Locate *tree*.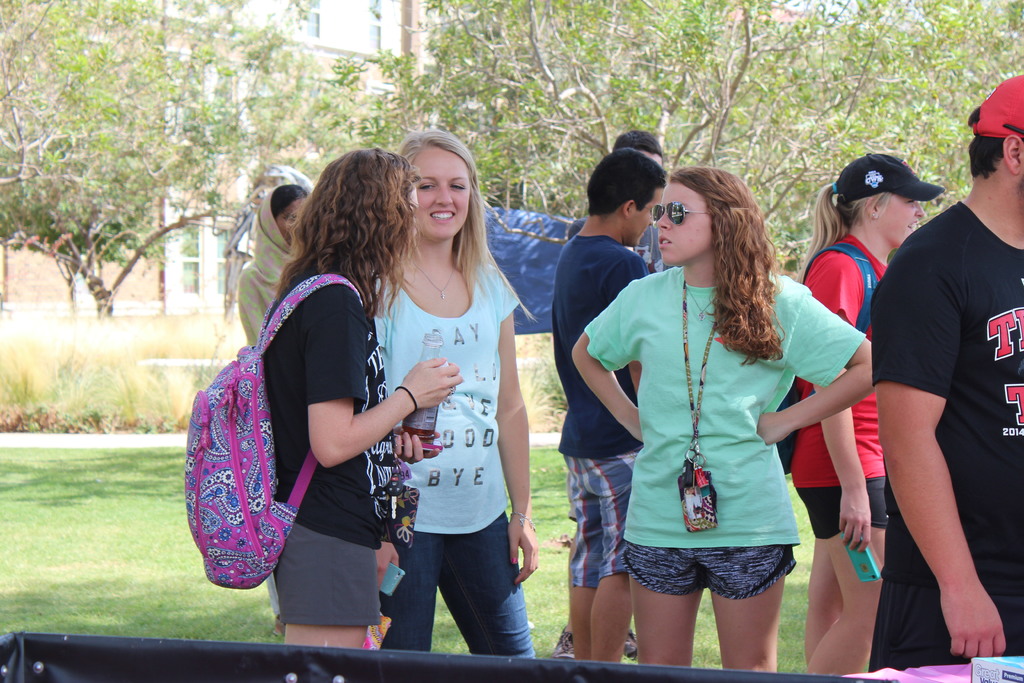
Bounding box: x1=0 y1=0 x2=314 y2=304.
